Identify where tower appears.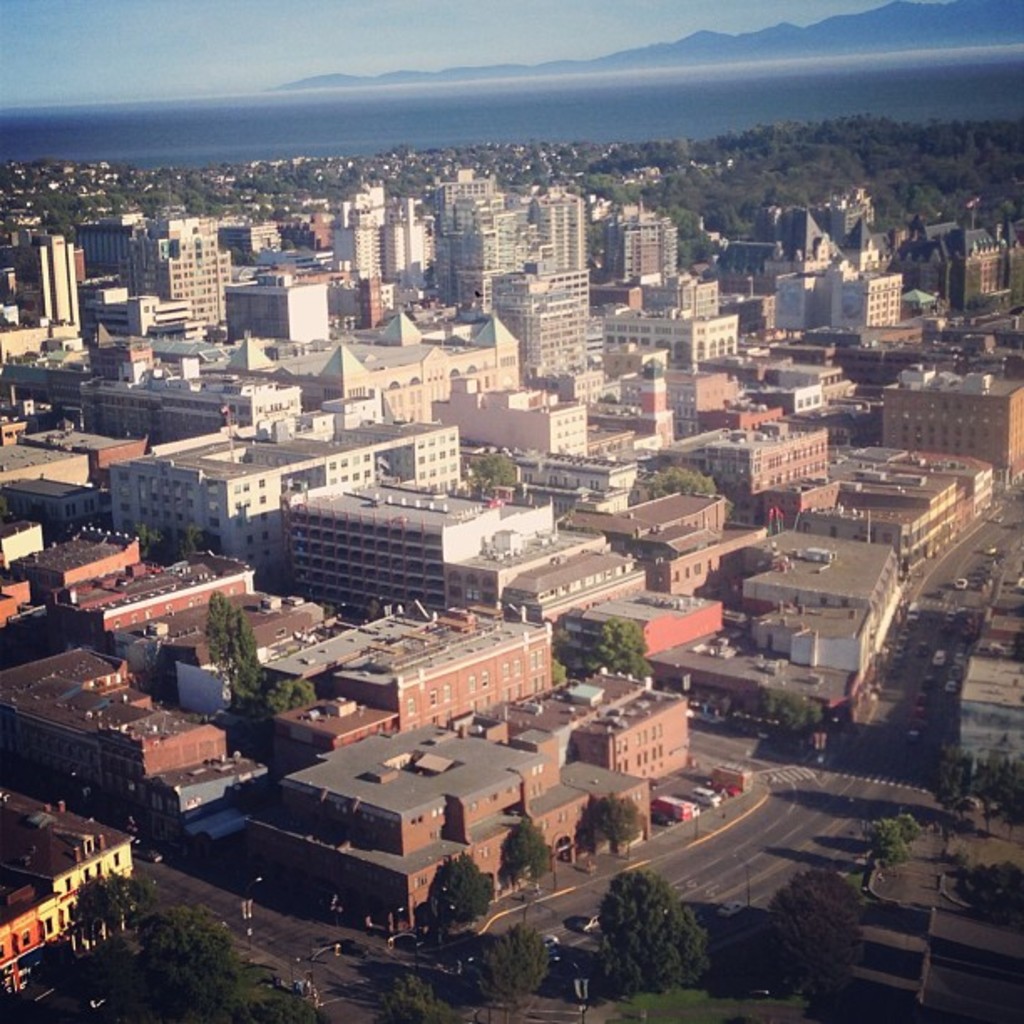
Appears at left=221, top=335, right=273, bottom=371.
